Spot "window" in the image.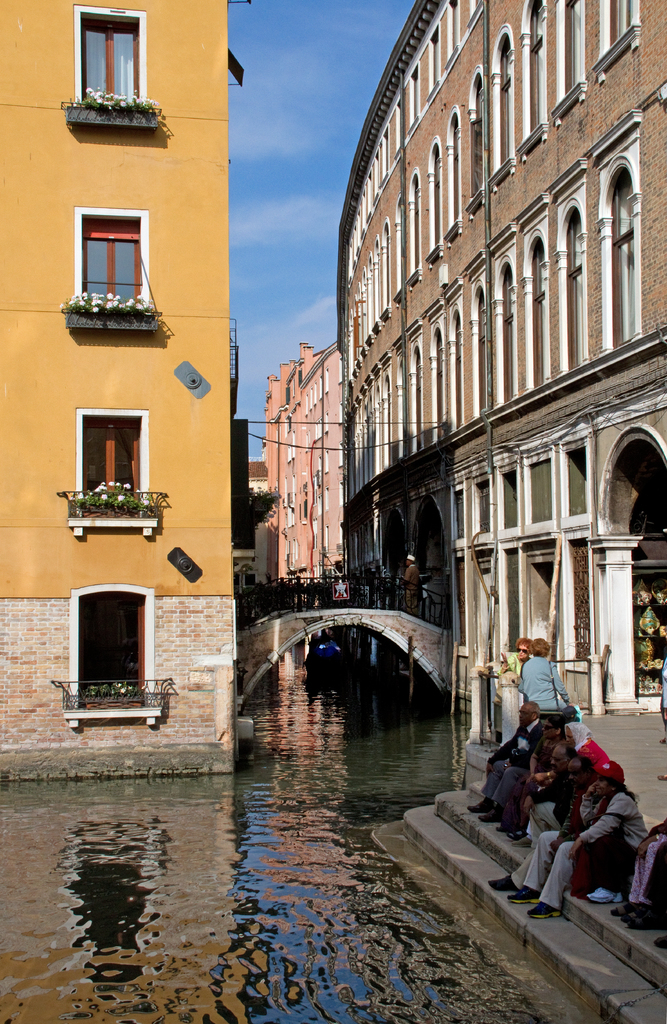
"window" found at x1=77, y1=413, x2=152, y2=525.
